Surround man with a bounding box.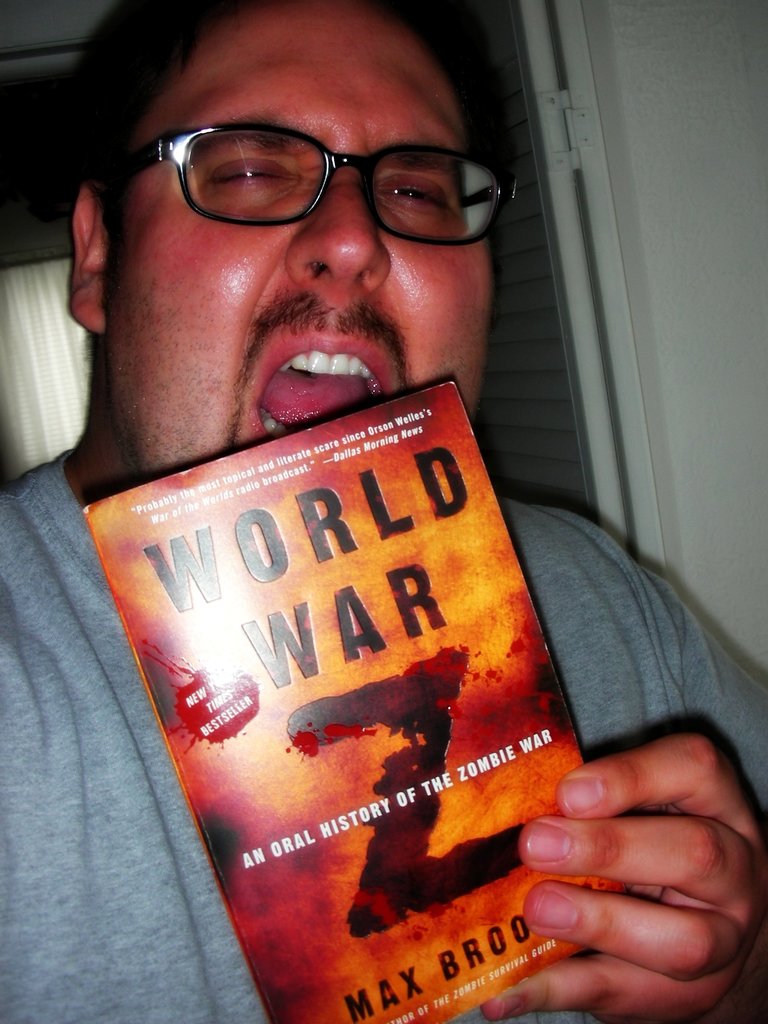
{"x1": 0, "y1": 4, "x2": 682, "y2": 1013}.
